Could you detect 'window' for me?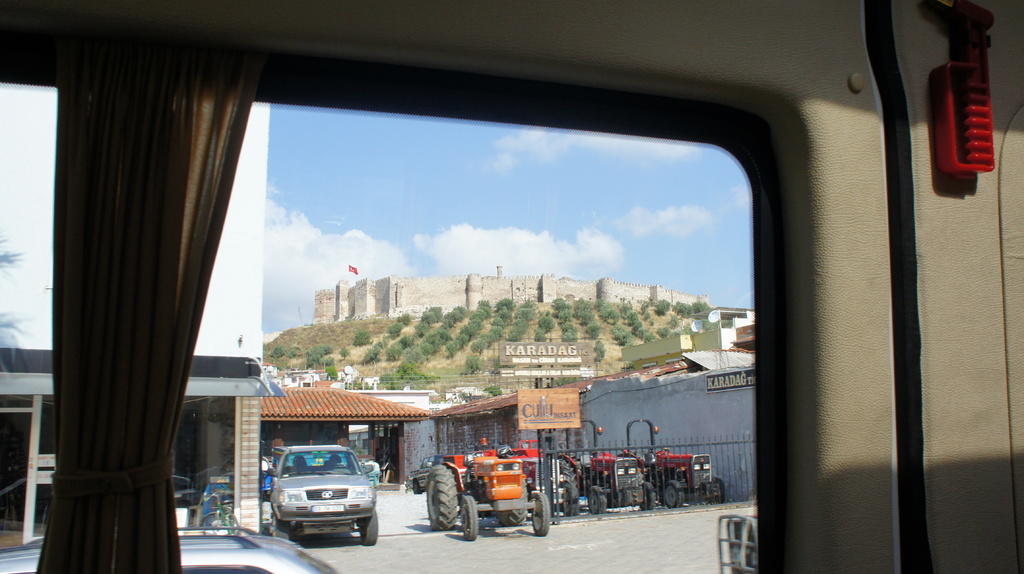
Detection result: bbox(0, 12, 790, 573).
